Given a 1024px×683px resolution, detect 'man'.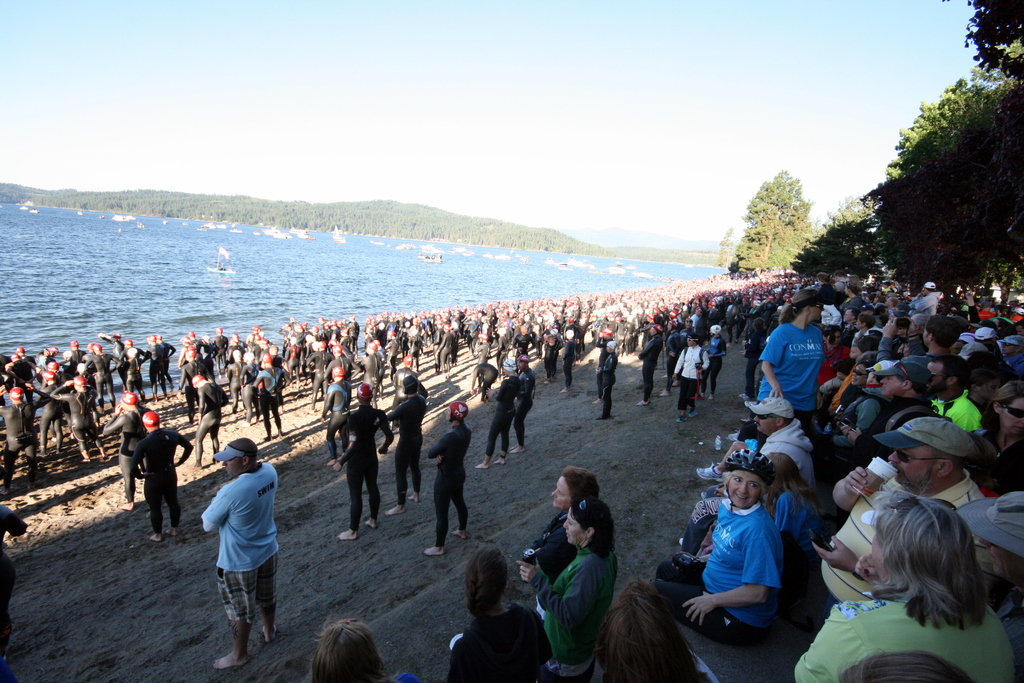
<region>508, 355, 535, 454</region>.
